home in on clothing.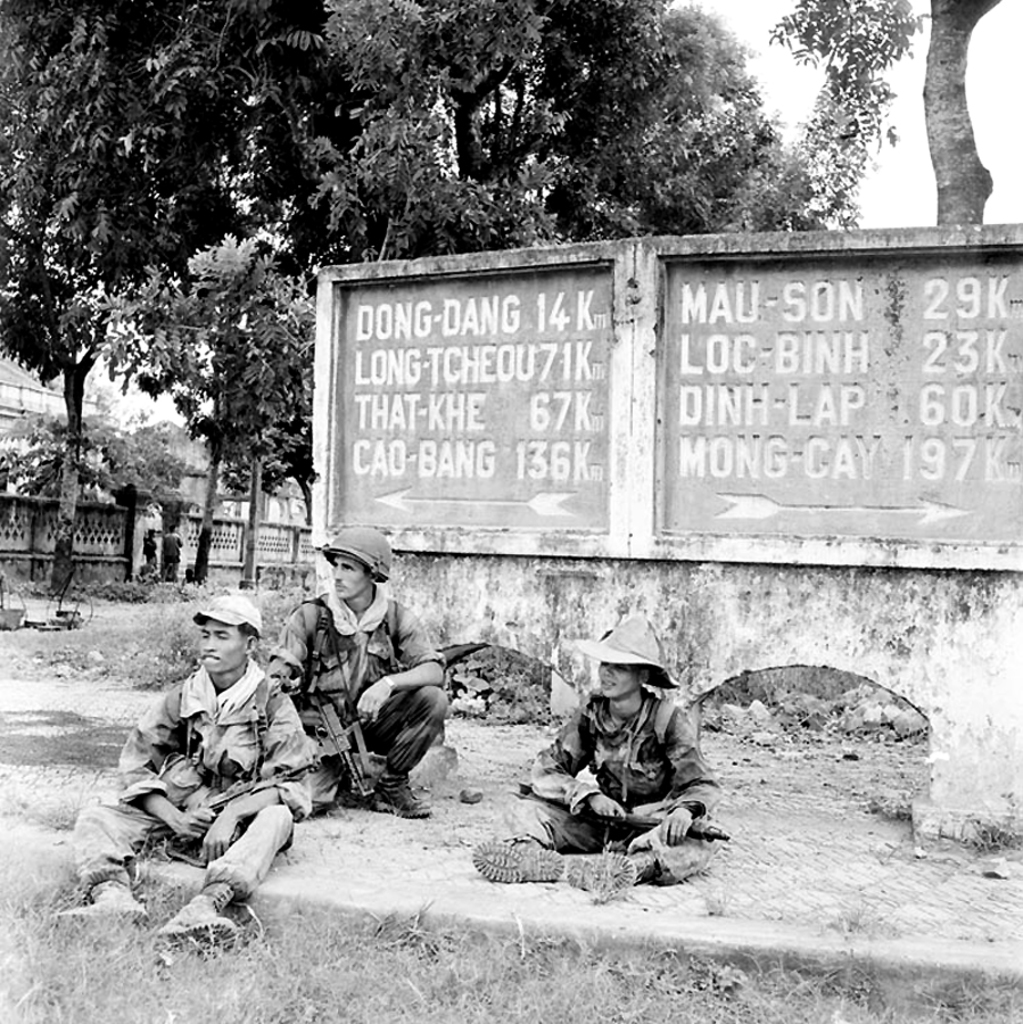
Homed in at <region>330, 530, 401, 584</region>.
